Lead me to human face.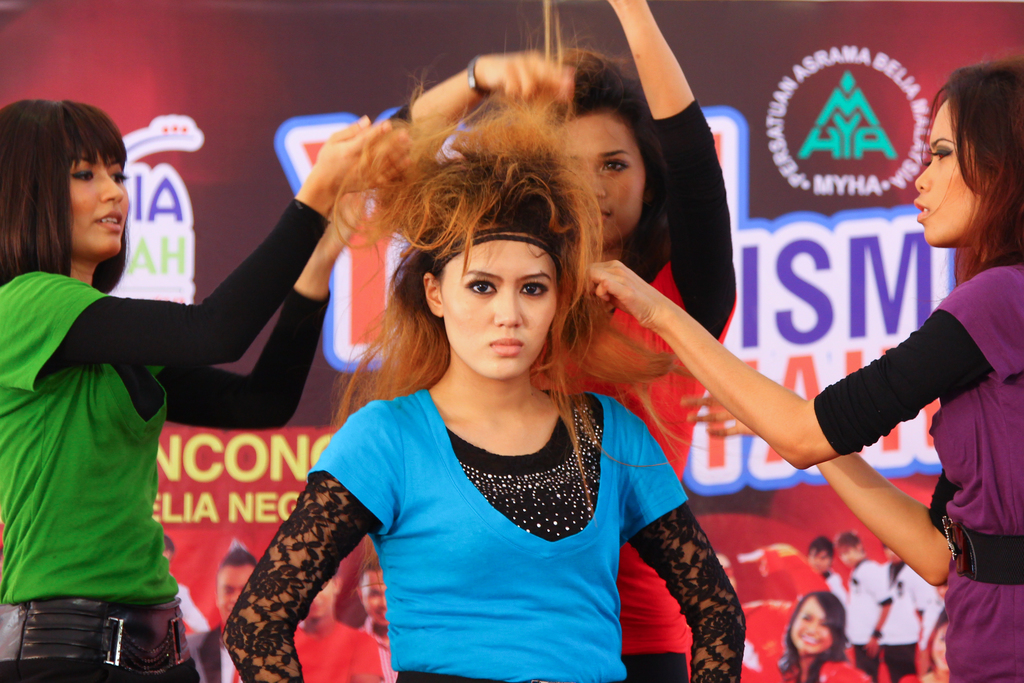
Lead to {"x1": 841, "y1": 533, "x2": 861, "y2": 568}.
